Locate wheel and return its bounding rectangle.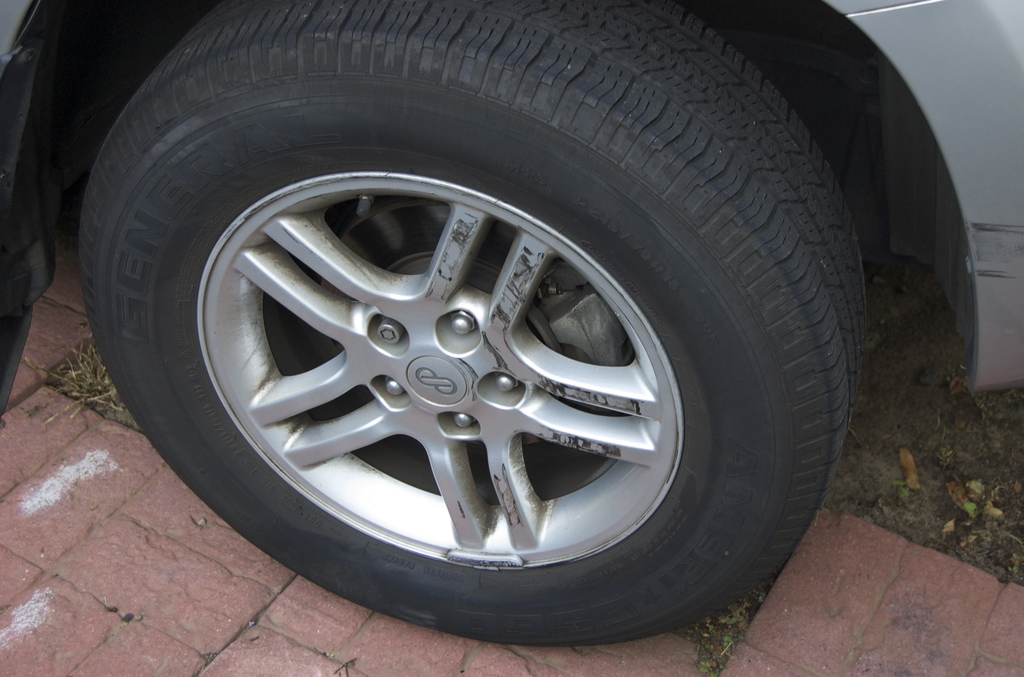
{"x1": 73, "y1": 0, "x2": 842, "y2": 649}.
